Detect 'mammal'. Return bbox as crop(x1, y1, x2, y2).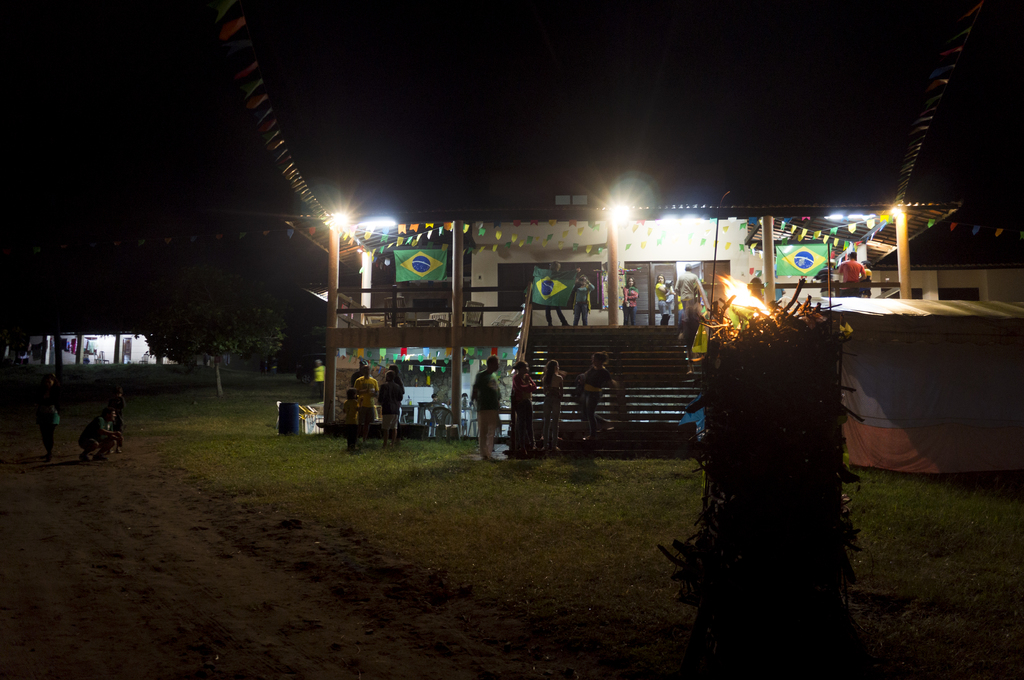
crop(376, 370, 403, 447).
